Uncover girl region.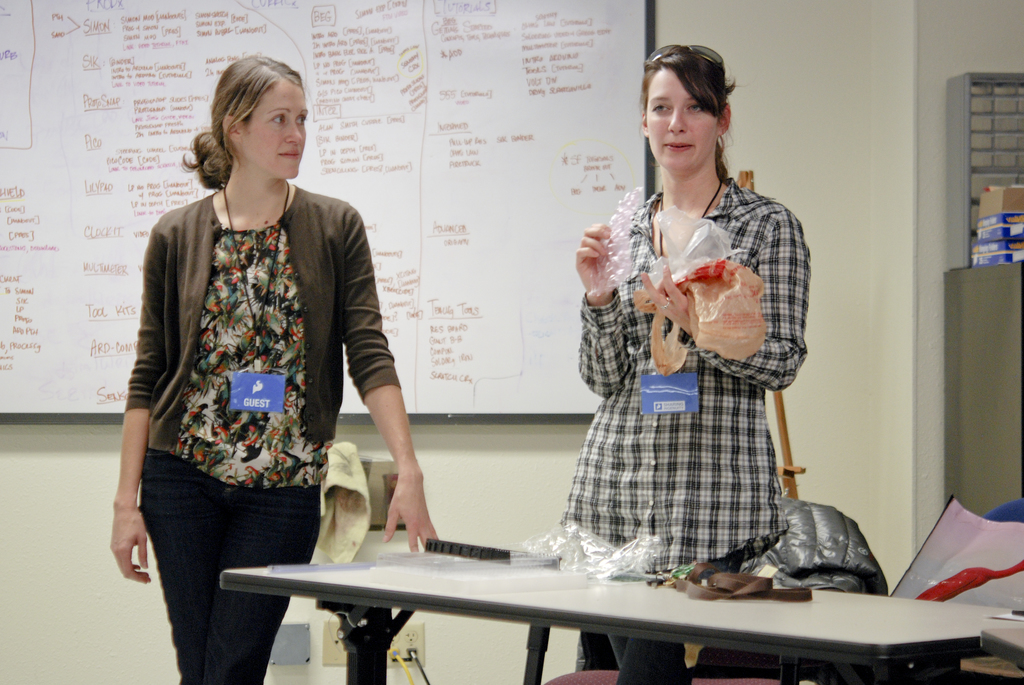
Uncovered: [x1=104, y1=50, x2=436, y2=684].
